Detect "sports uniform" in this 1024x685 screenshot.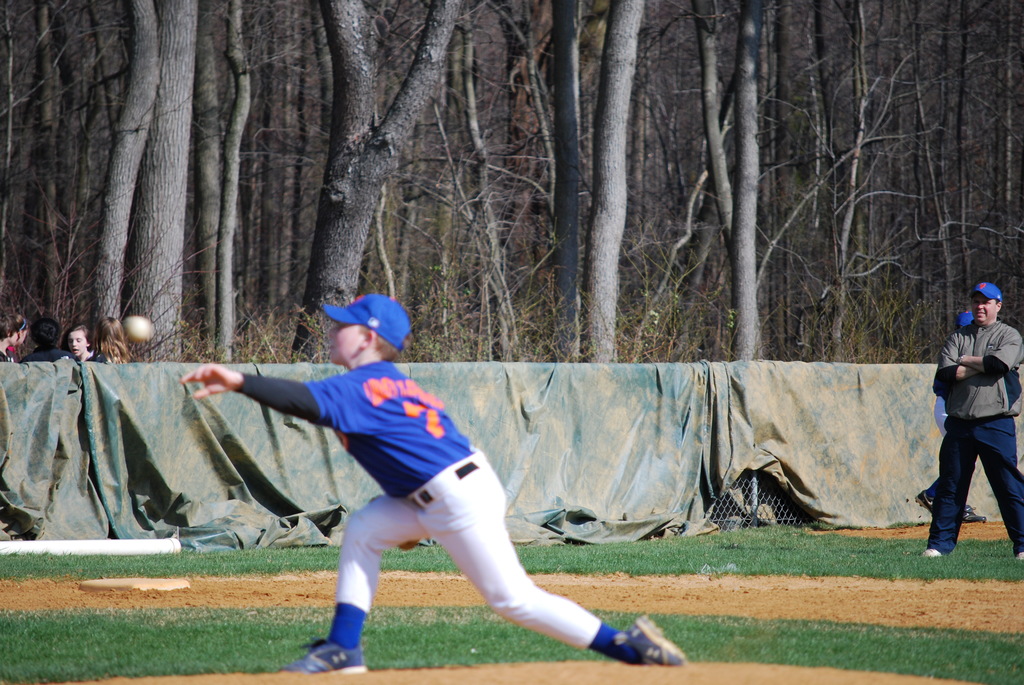
Detection: 25:347:64:362.
